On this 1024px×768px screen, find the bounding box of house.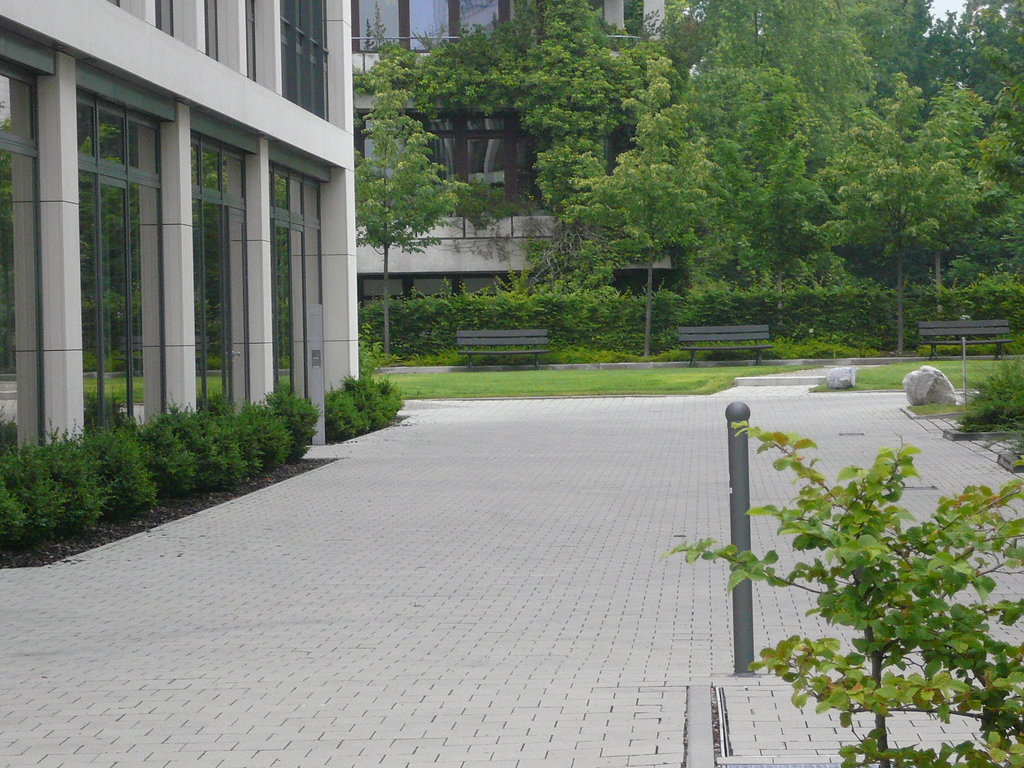
Bounding box: <bbox>353, 0, 678, 330</bbox>.
